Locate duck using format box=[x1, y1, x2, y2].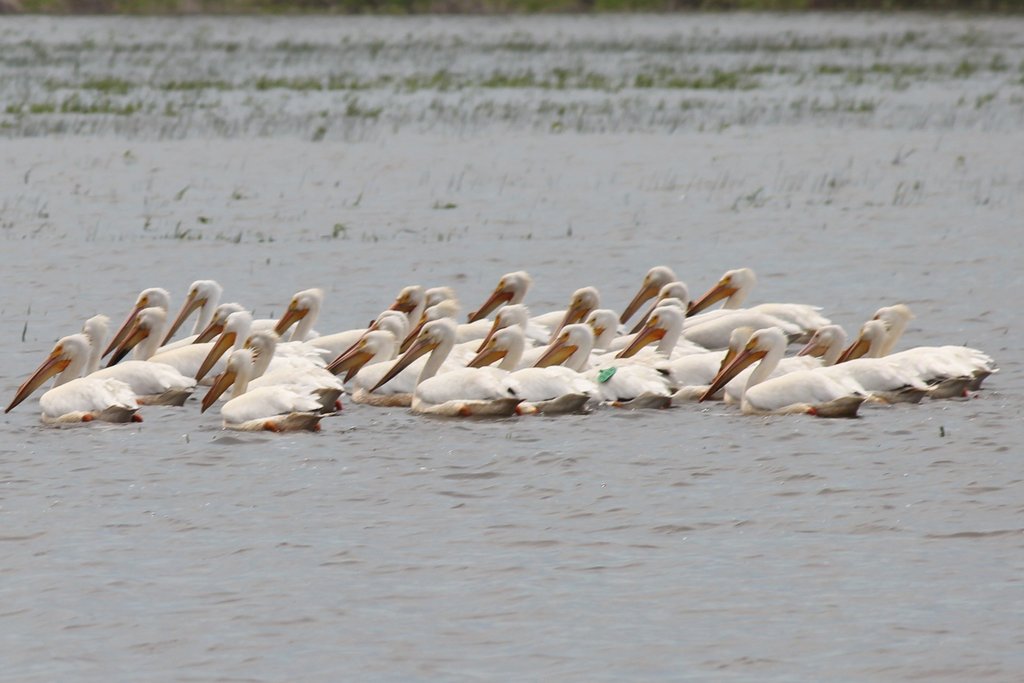
box=[184, 305, 326, 355].
